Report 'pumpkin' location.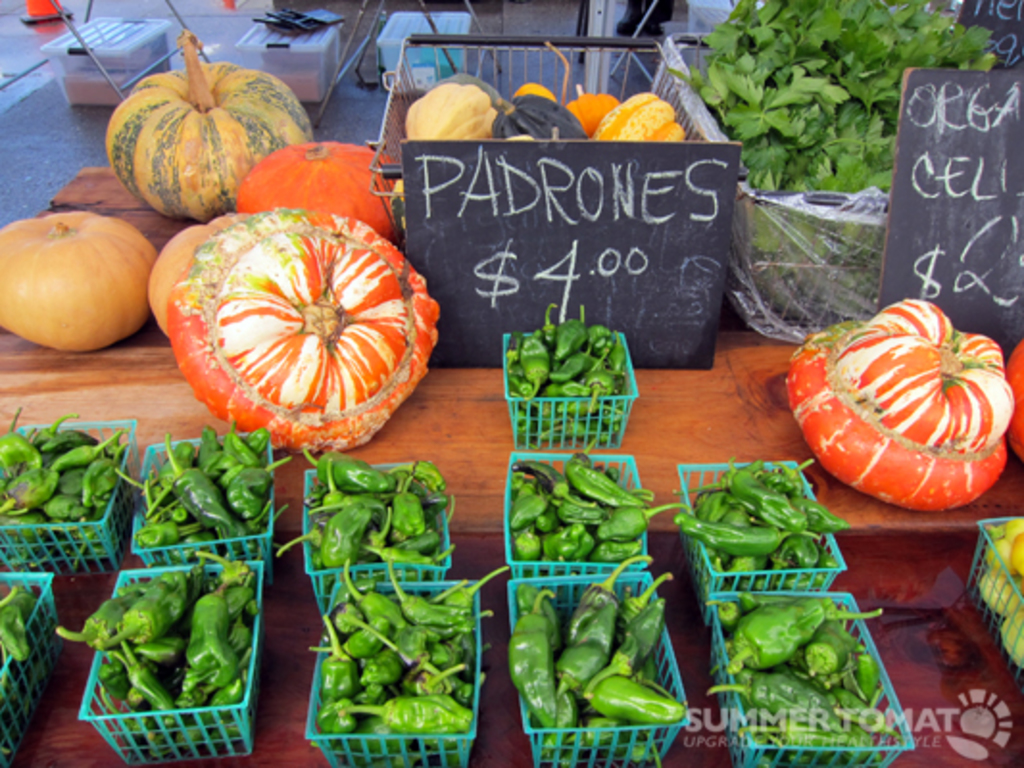
Report: left=0, top=207, right=154, bottom=355.
